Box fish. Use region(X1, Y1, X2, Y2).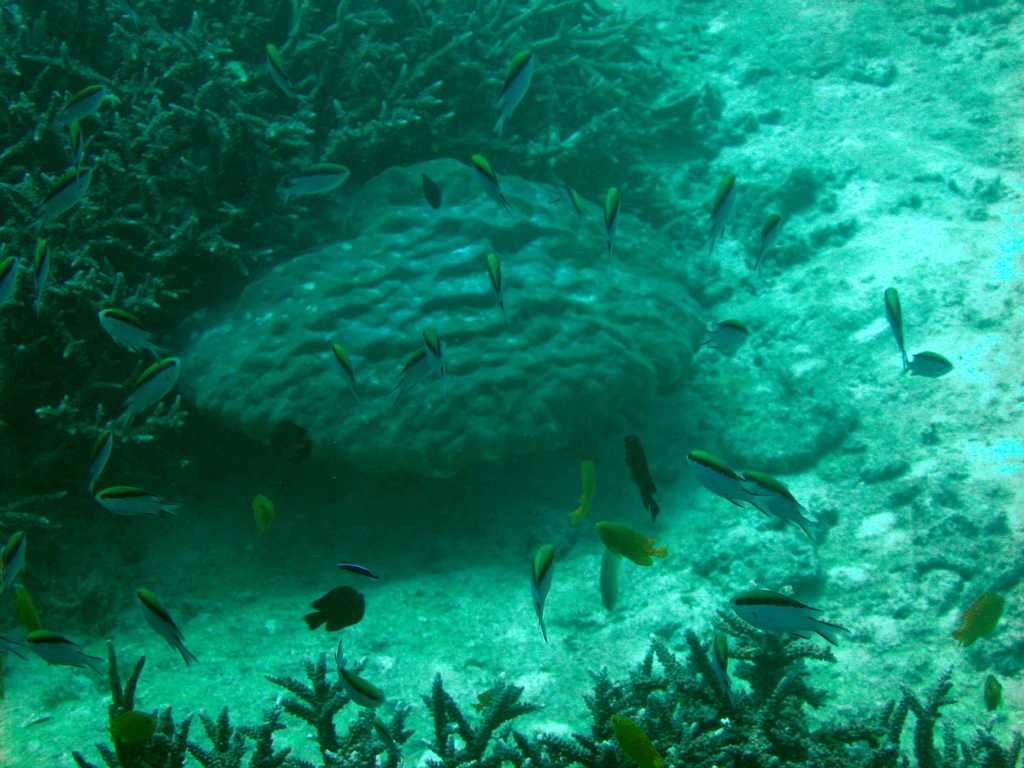
region(472, 691, 500, 712).
